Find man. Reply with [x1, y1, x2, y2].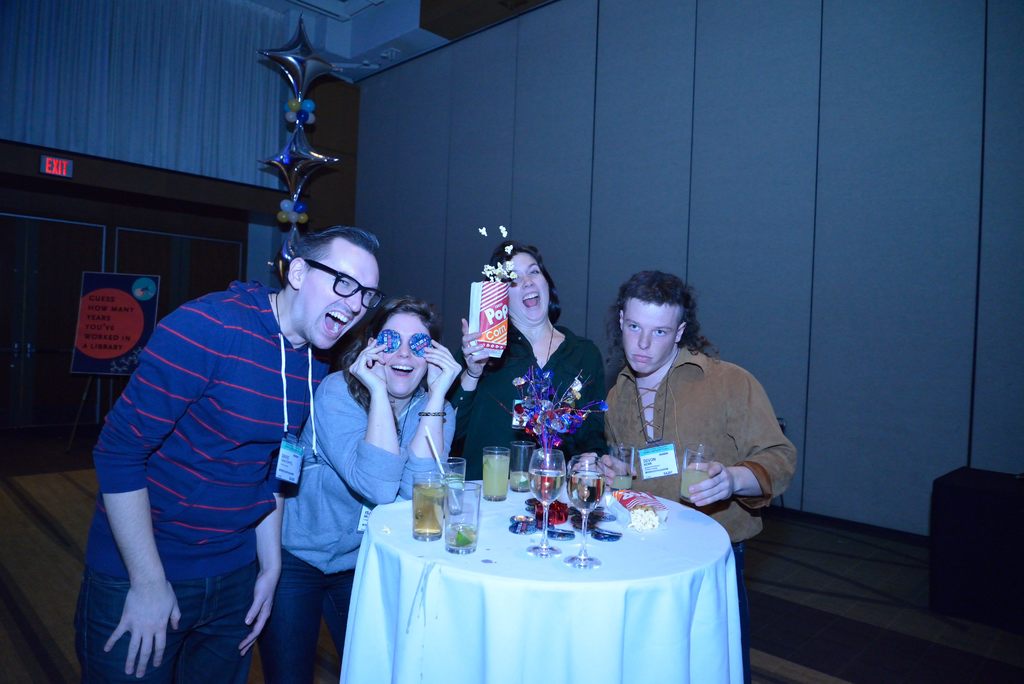
[53, 230, 398, 661].
